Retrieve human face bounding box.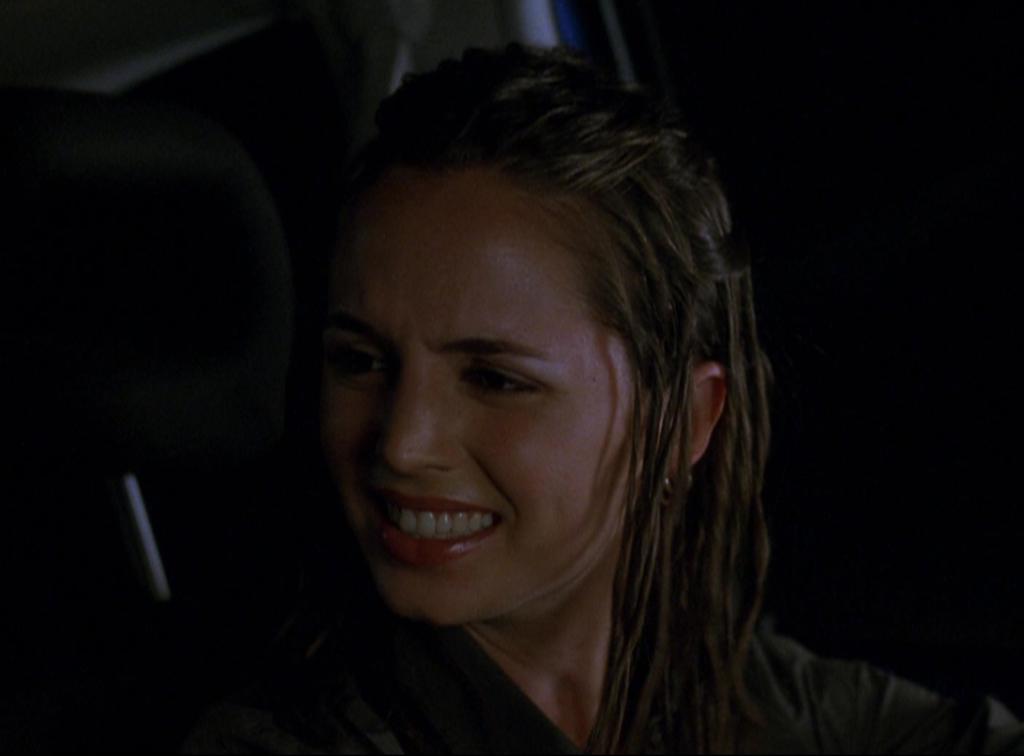
Bounding box: BBox(325, 177, 672, 625).
